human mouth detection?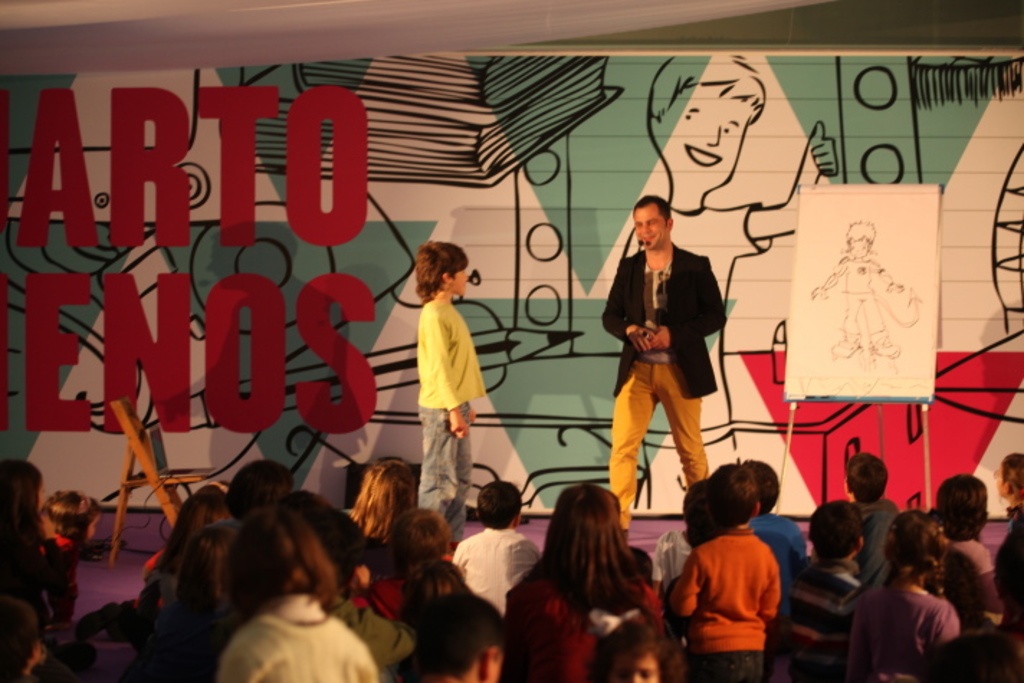
(644,236,656,240)
